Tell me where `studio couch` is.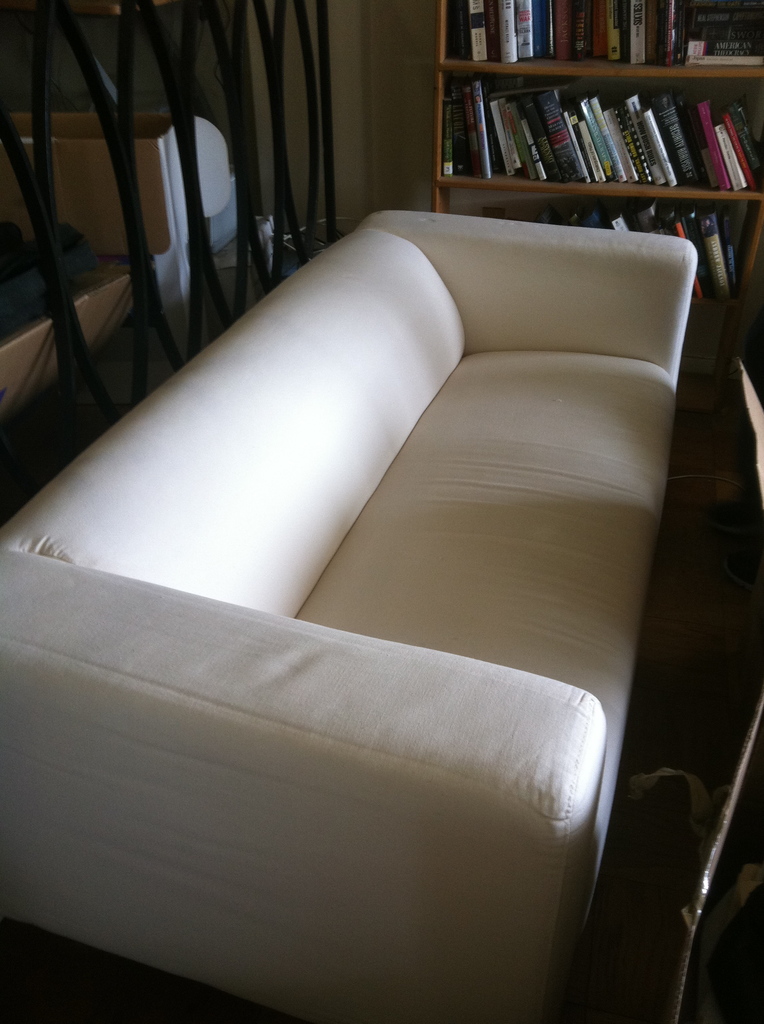
`studio couch` is at BBox(0, 199, 715, 1023).
